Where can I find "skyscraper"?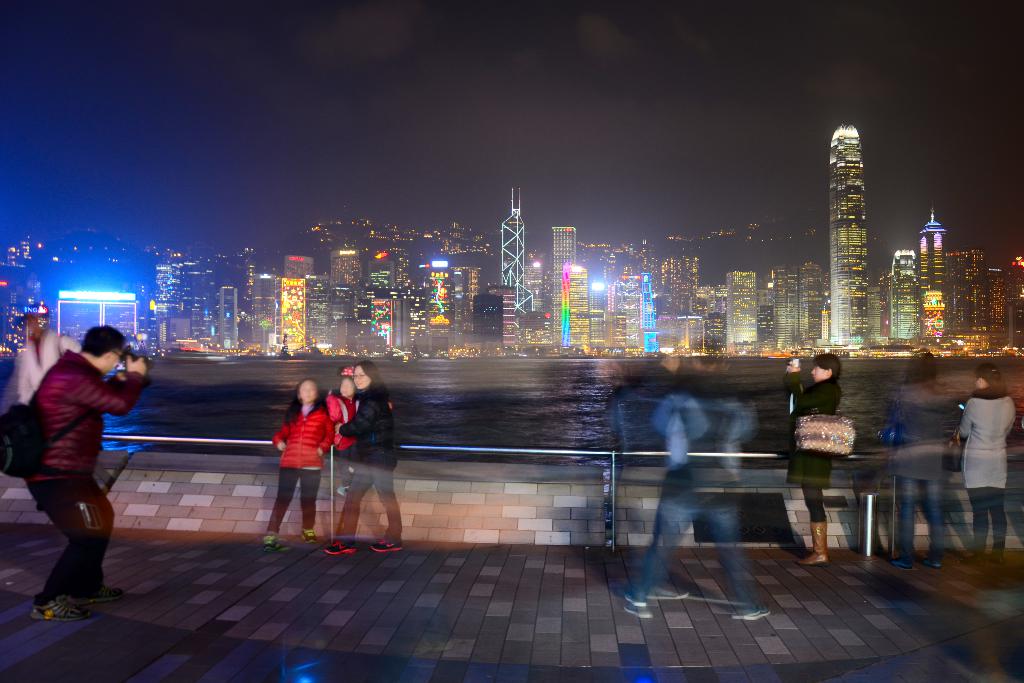
You can find it at locate(560, 262, 592, 354).
